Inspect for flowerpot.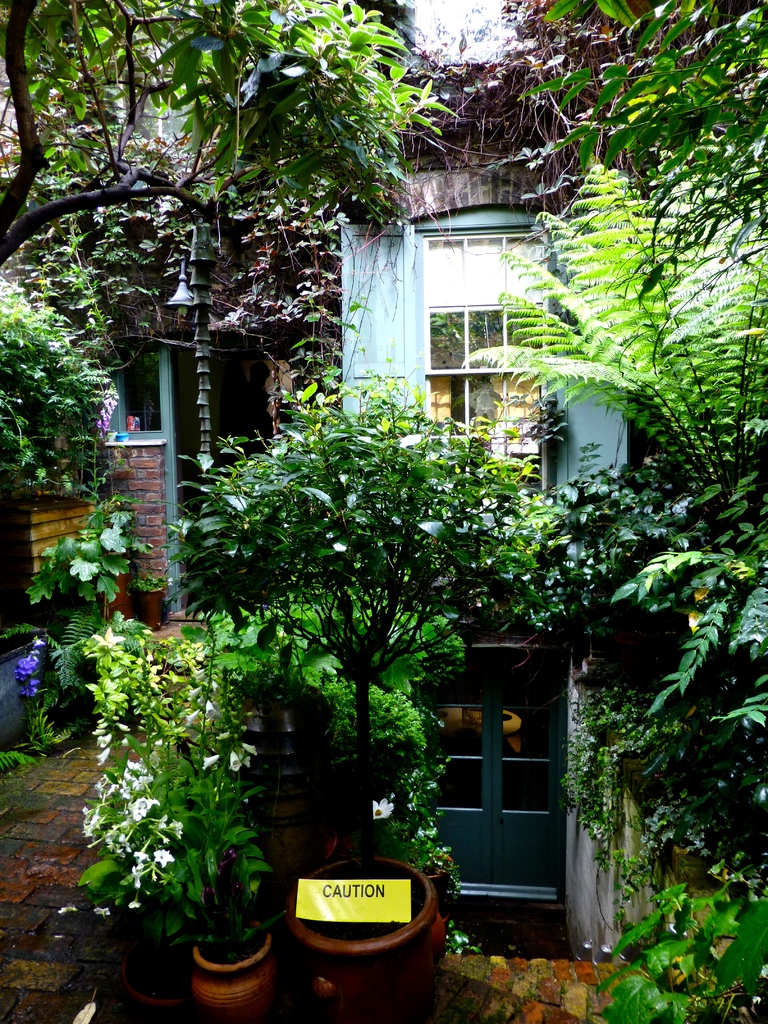
Inspection: 121, 943, 205, 1023.
